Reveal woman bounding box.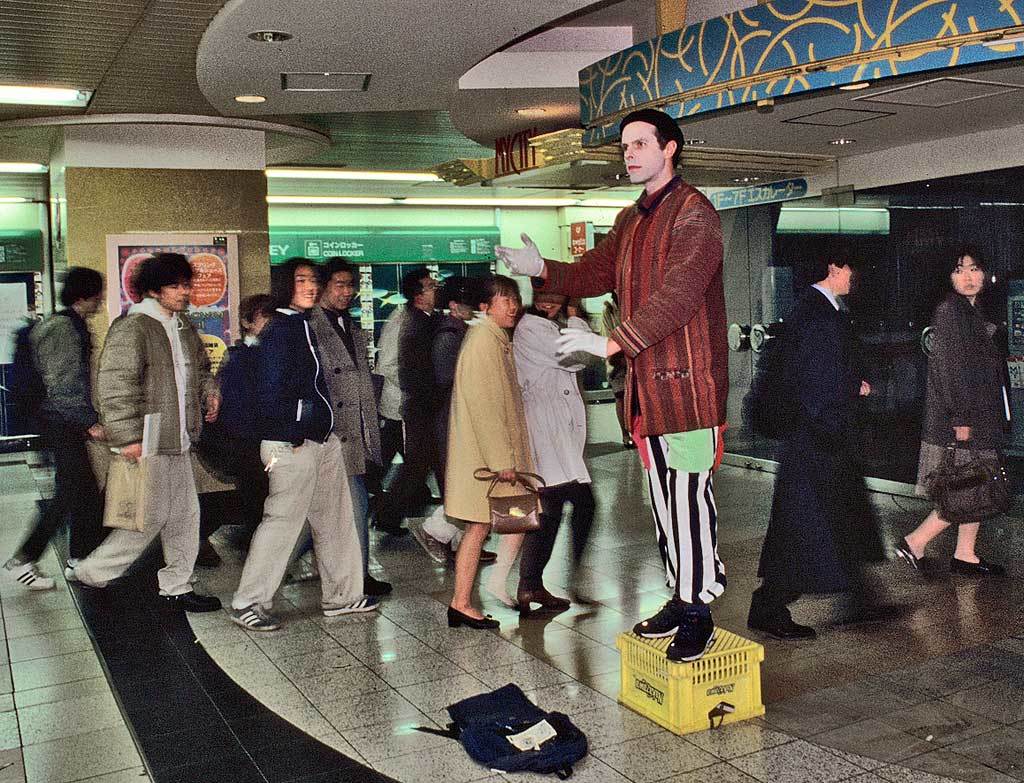
Revealed: [left=443, top=272, right=543, bottom=627].
